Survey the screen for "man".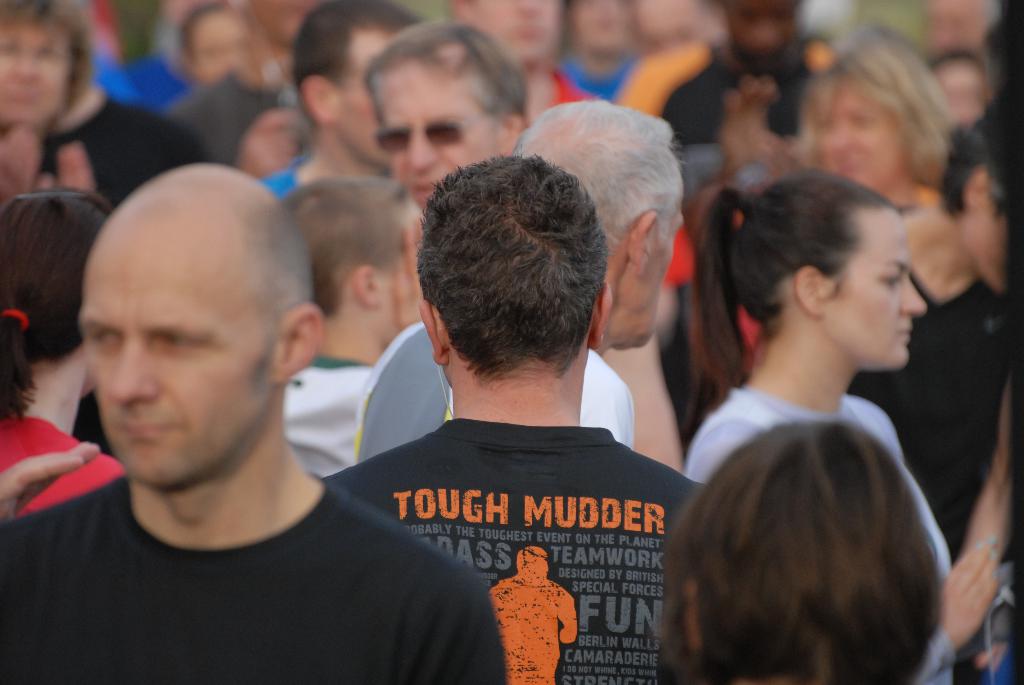
Survey found: bbox=[279, 173, 428, 476].
